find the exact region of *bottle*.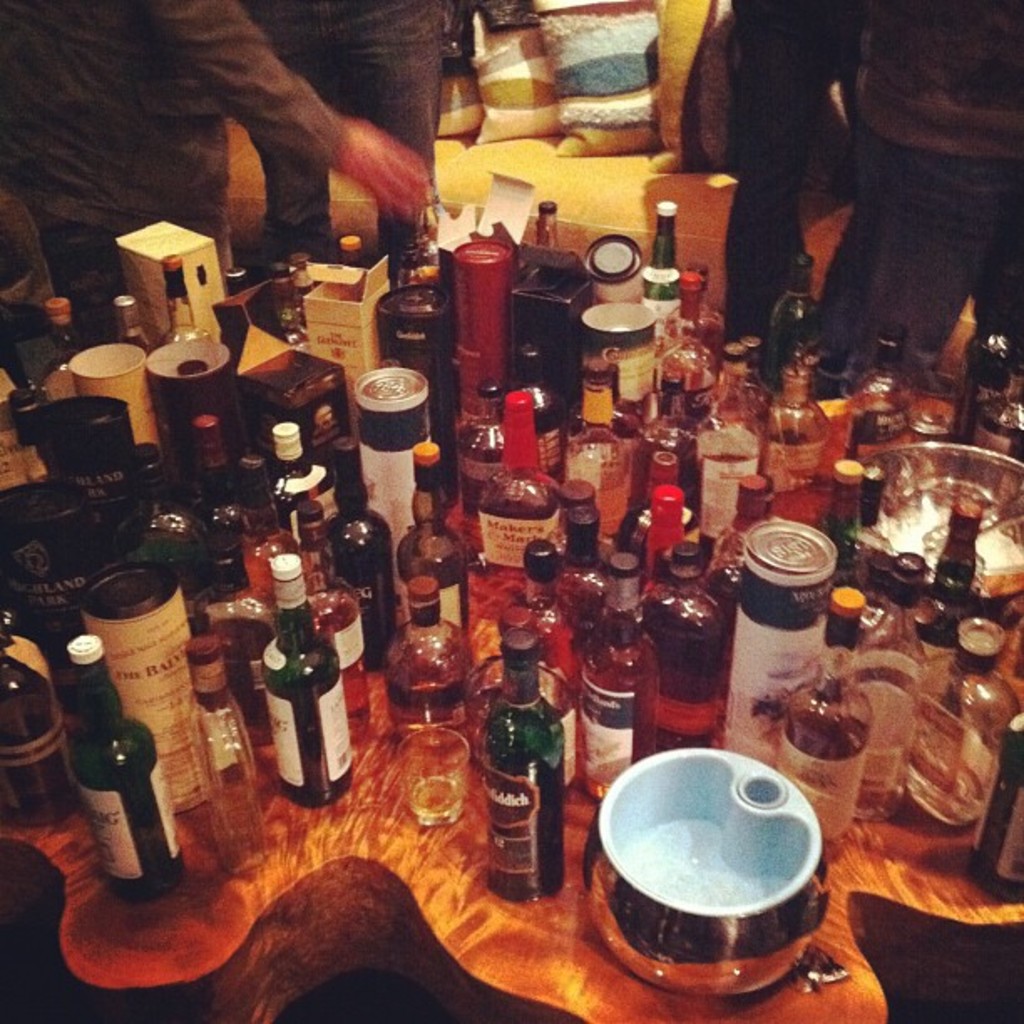
Exact region: pyautogui.locateOnScreen(637, 204, 686, 336).
